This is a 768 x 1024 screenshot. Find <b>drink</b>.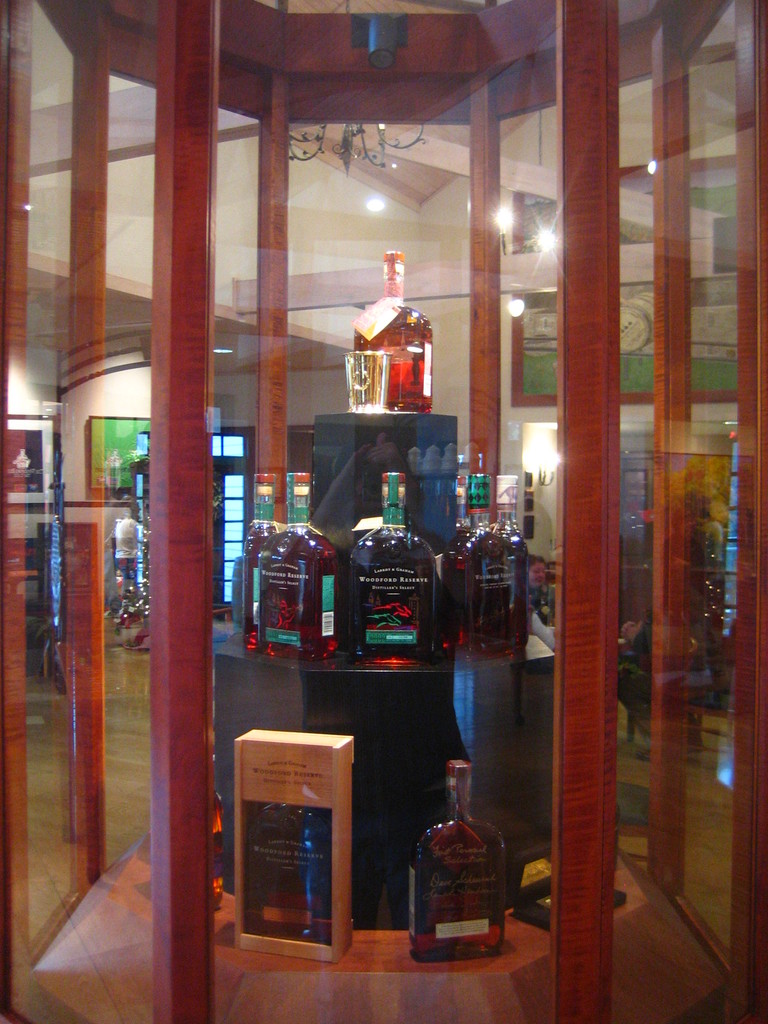
Bounding box: [x1=235, y1=470, x2=286, y2=652].
